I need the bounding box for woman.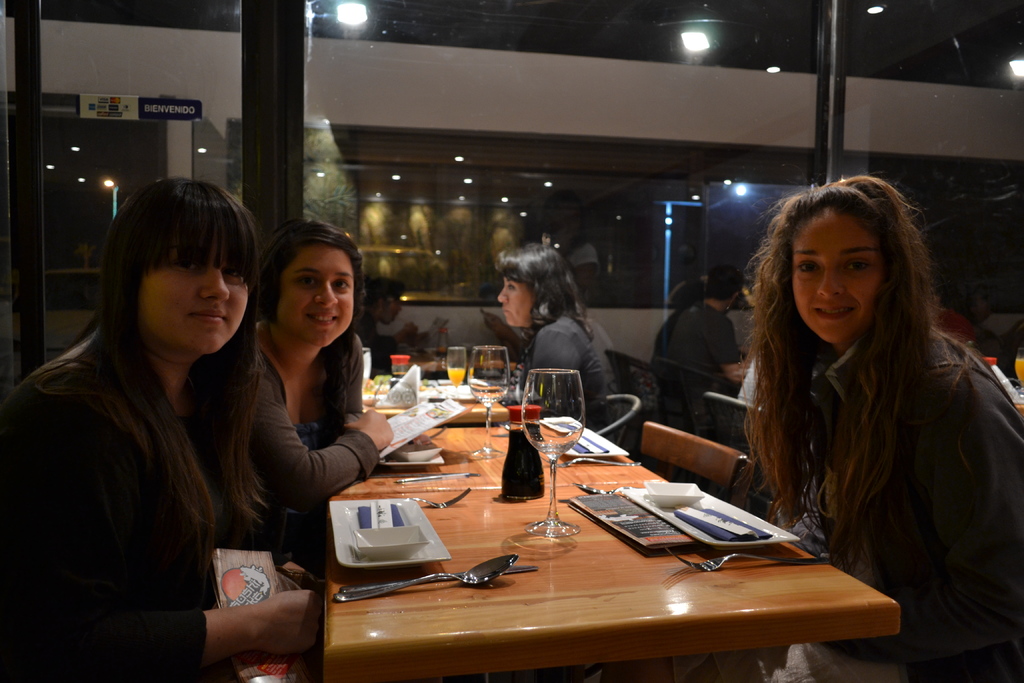
Here it is: 728,165,1023,682.
